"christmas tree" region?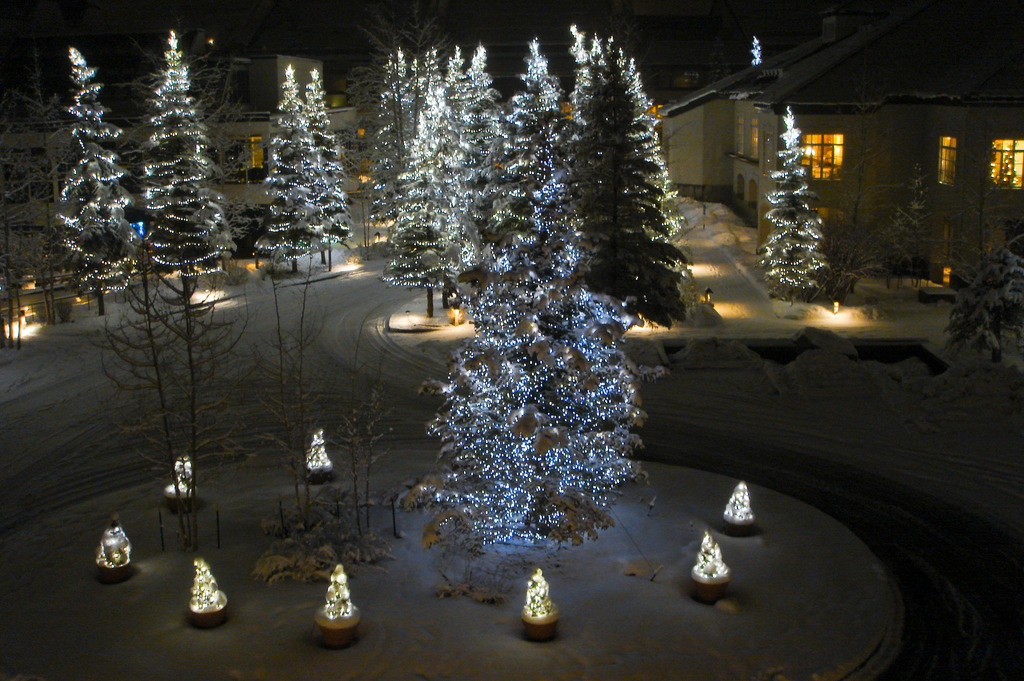
box(302, 429, 331, 473)
